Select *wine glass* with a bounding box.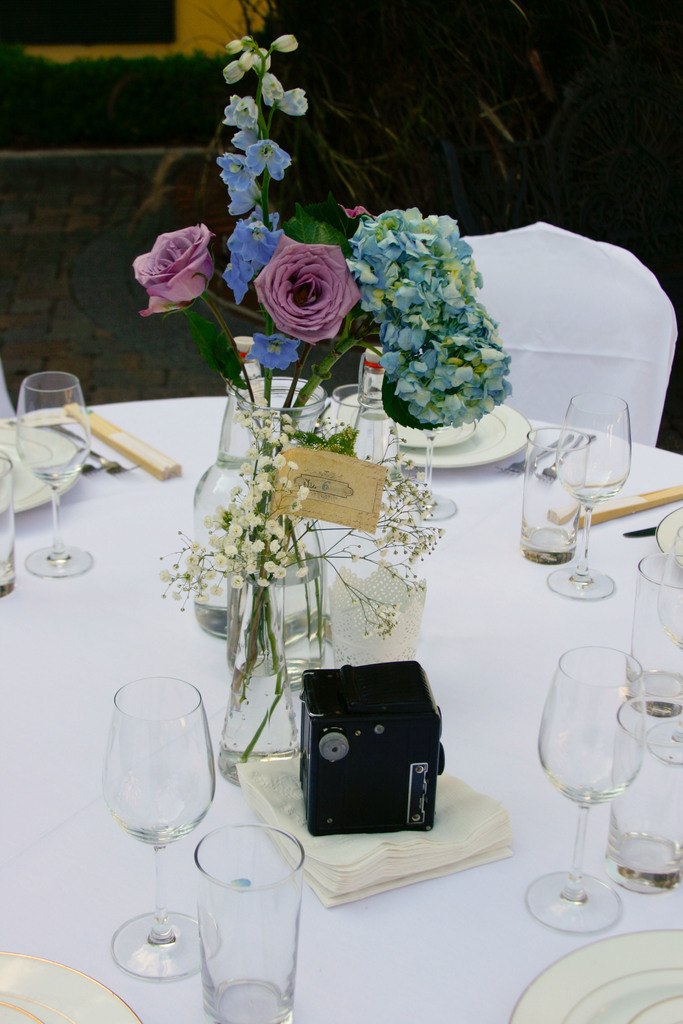
left=525, top=643, right=650, bottom=939.
